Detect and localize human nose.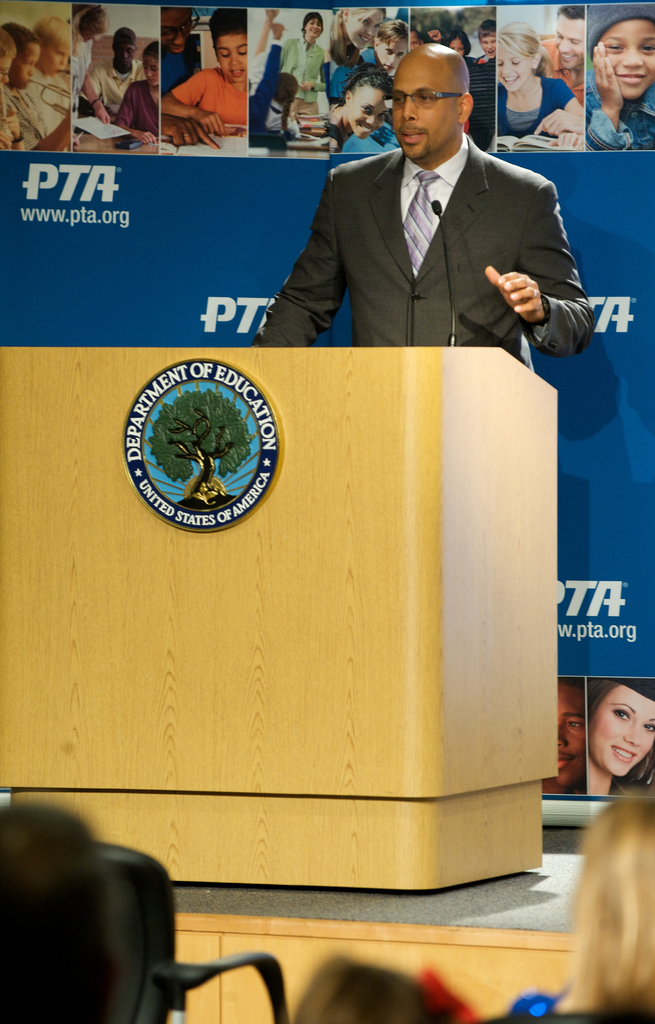
Localized at bbox(556, 720, 570, 750).
